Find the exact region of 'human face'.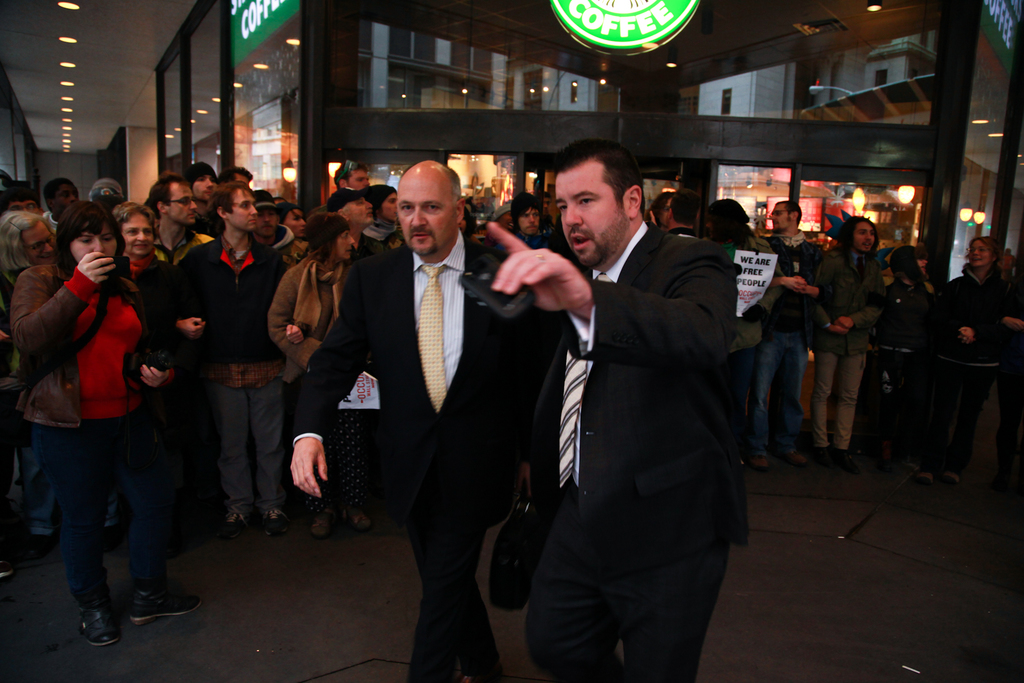
Exact region: box(68, 231, 115, 262).
